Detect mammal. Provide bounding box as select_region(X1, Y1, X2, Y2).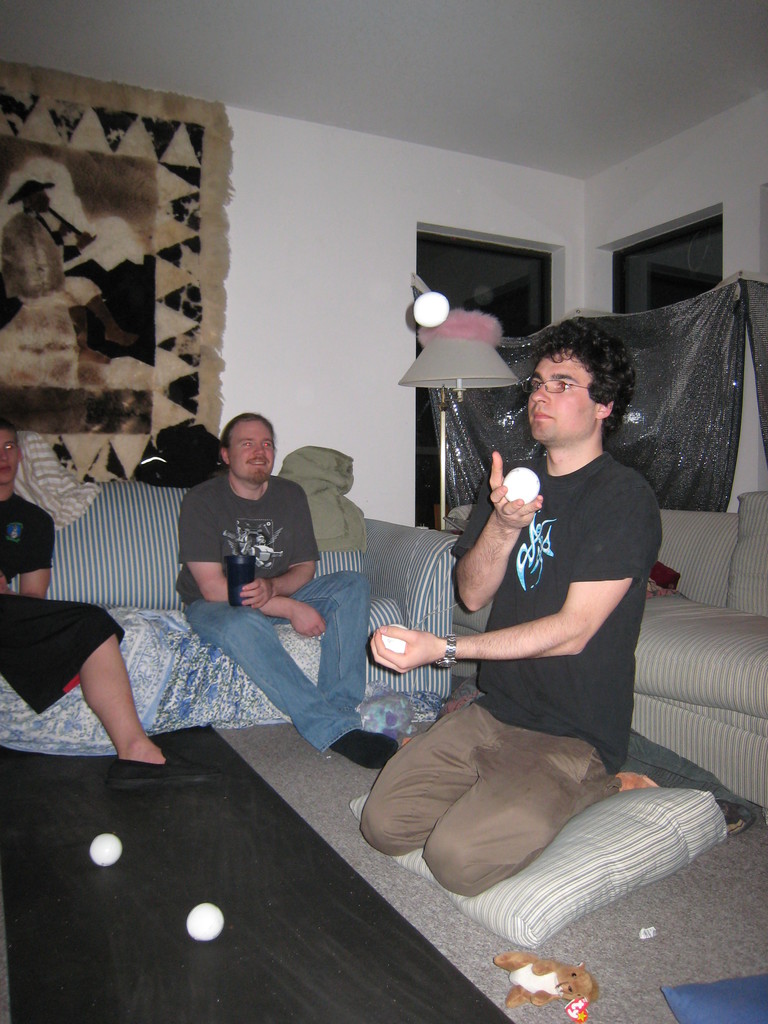
select_region(0, 417, 171, 765).
